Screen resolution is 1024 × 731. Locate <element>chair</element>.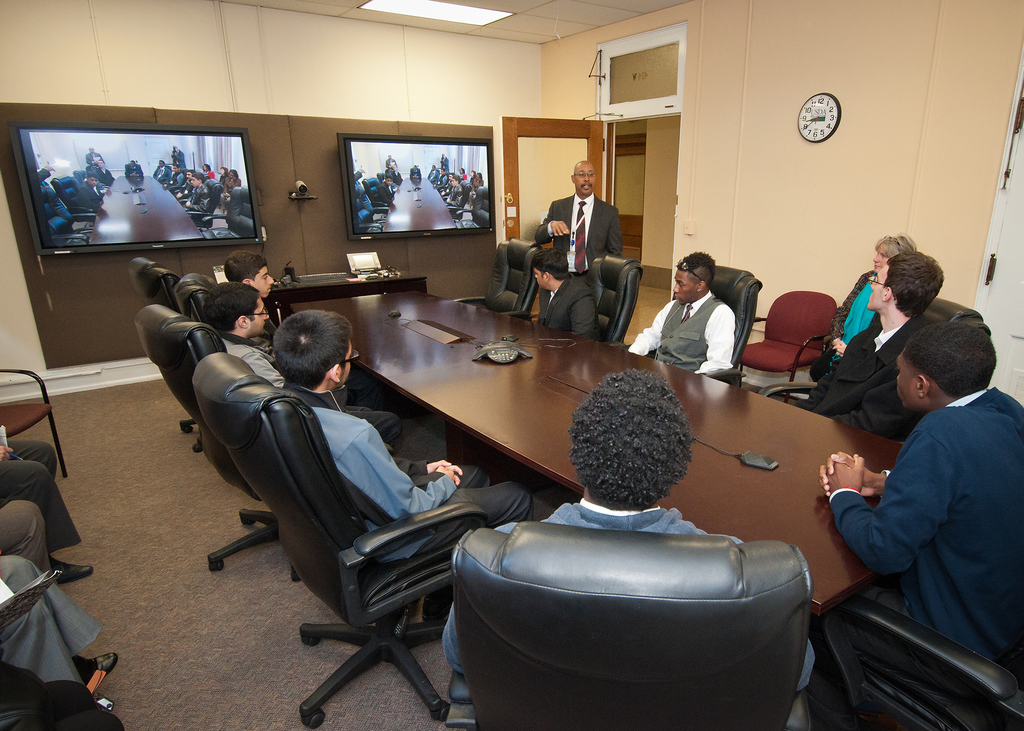
(left=360, top=173, right=392, bottom=208).
